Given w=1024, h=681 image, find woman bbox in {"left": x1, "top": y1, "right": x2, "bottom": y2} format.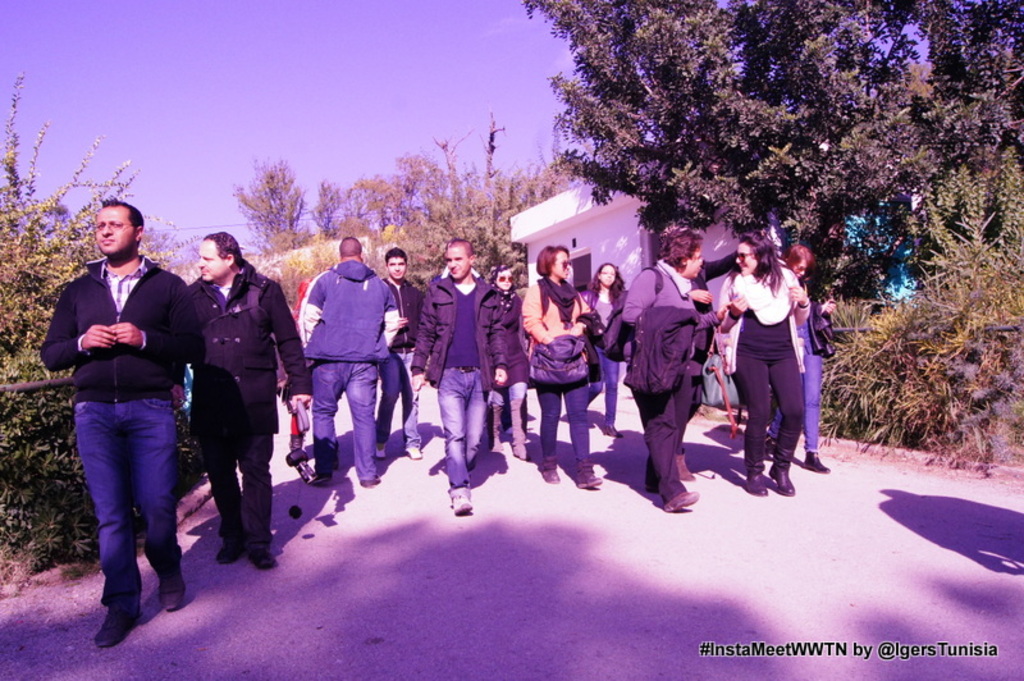
{"left": 767, "top": 243, "right": 832, "bottom": 474}.
